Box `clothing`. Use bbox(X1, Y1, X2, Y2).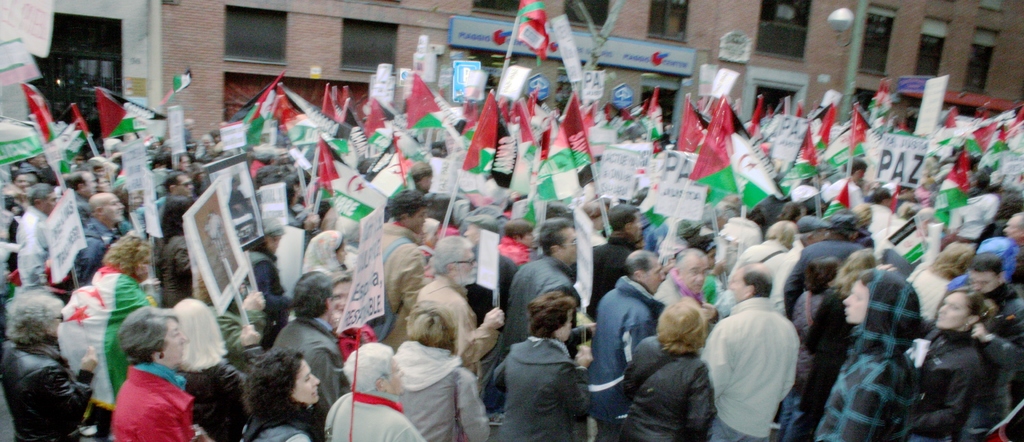
bbox(241, 400, 308, 441).
